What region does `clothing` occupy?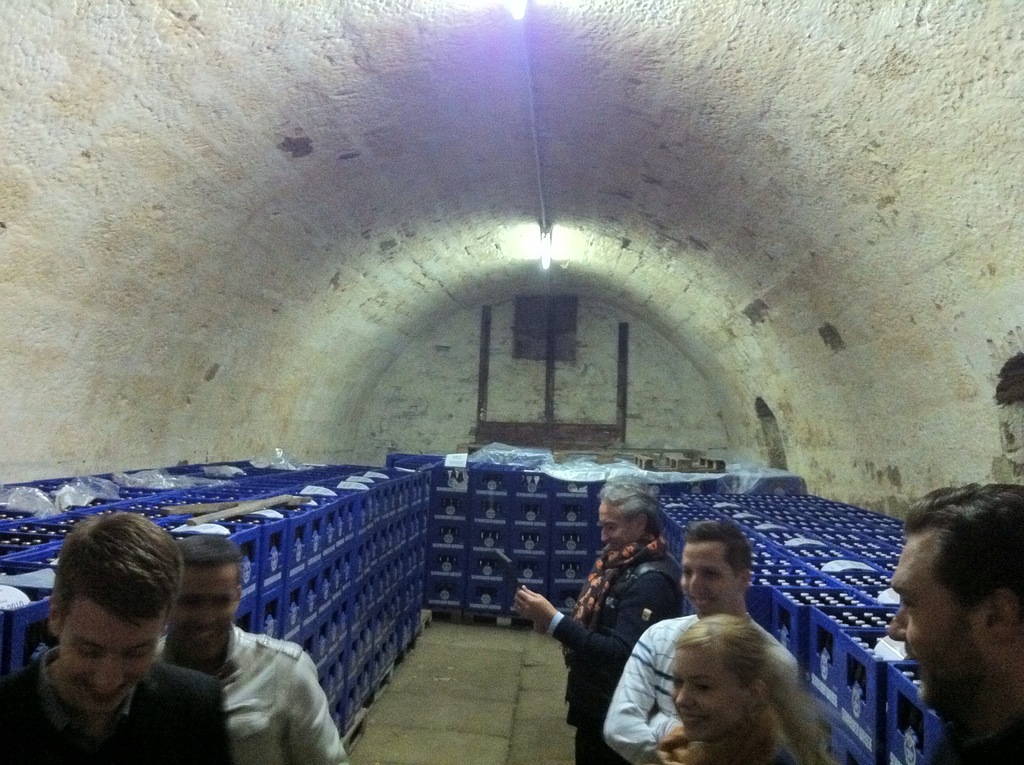
<bbox>600, 609, 801, 764</bbox>.
